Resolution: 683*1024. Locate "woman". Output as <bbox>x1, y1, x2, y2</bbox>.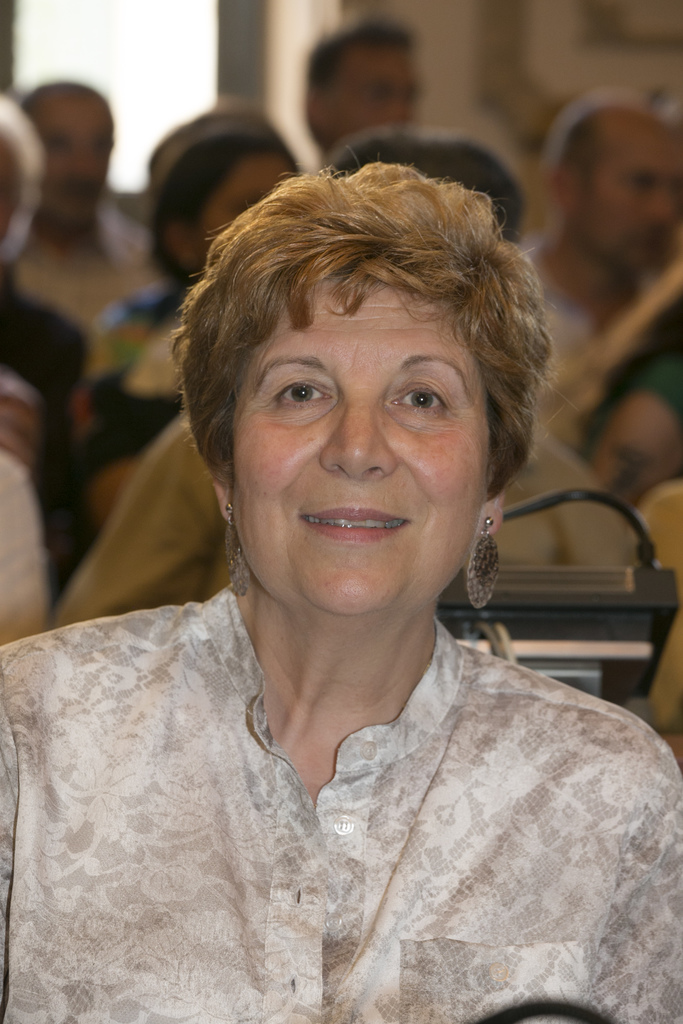
<bbox>38, 131, 305, 543</bbox>.
